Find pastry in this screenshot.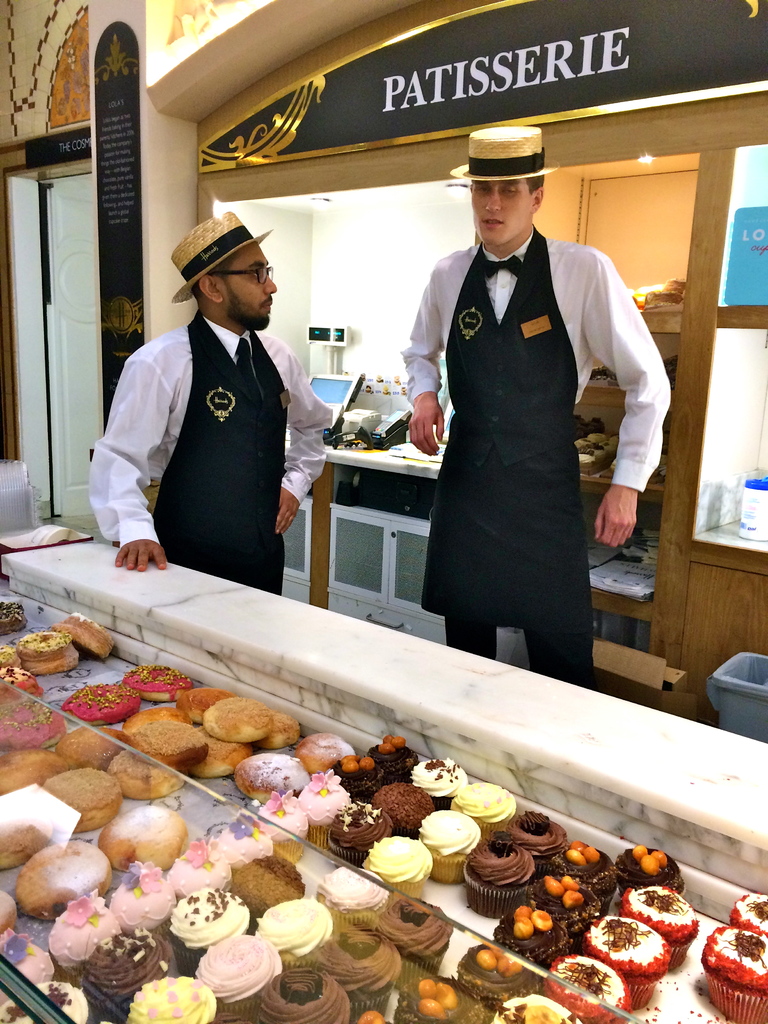
The bounding box for pastry is l=620, t=884, r=702, b=970.
